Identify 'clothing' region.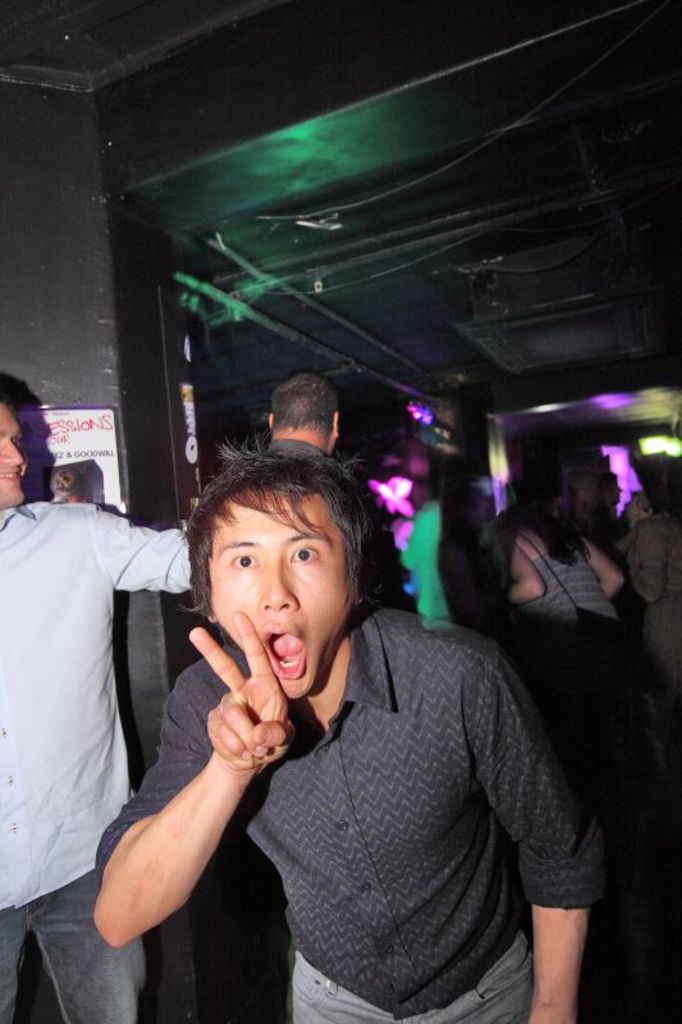
Region: (x1=485, y1=532, x2=619, y2=684).
